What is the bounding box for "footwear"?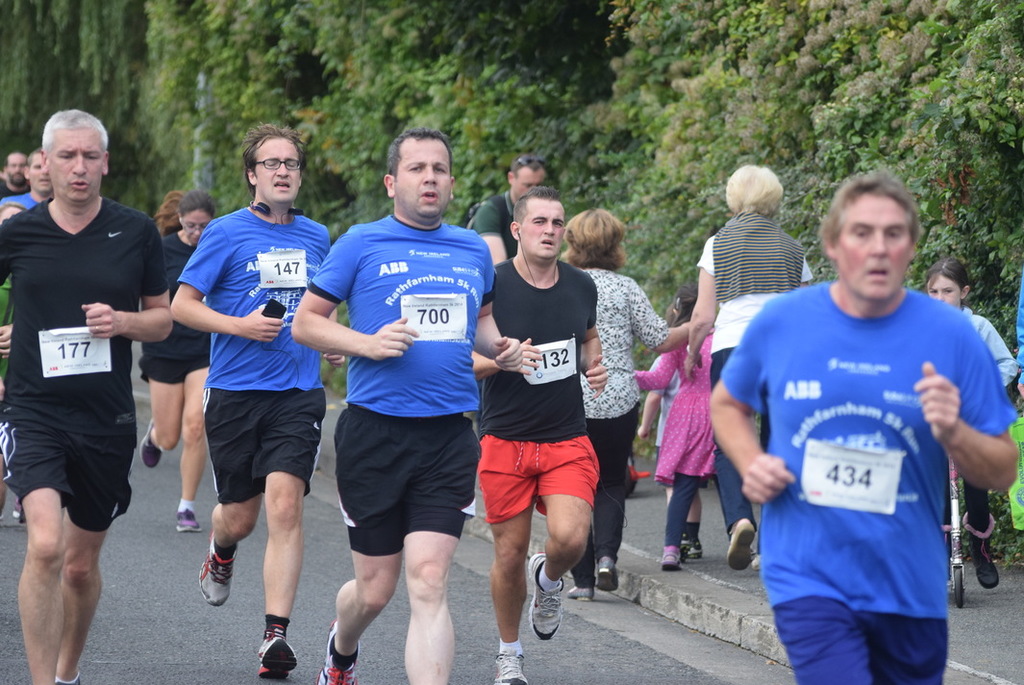
<box>665,545,681,571</box>.
